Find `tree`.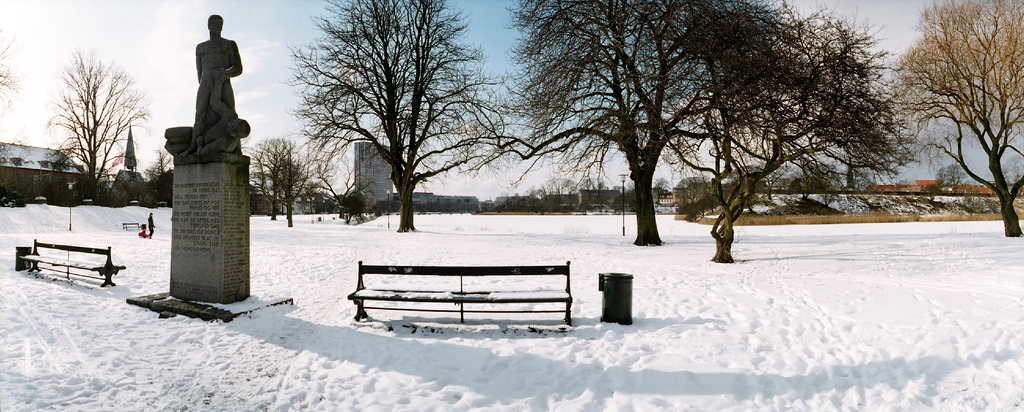
891/178/913/194.
